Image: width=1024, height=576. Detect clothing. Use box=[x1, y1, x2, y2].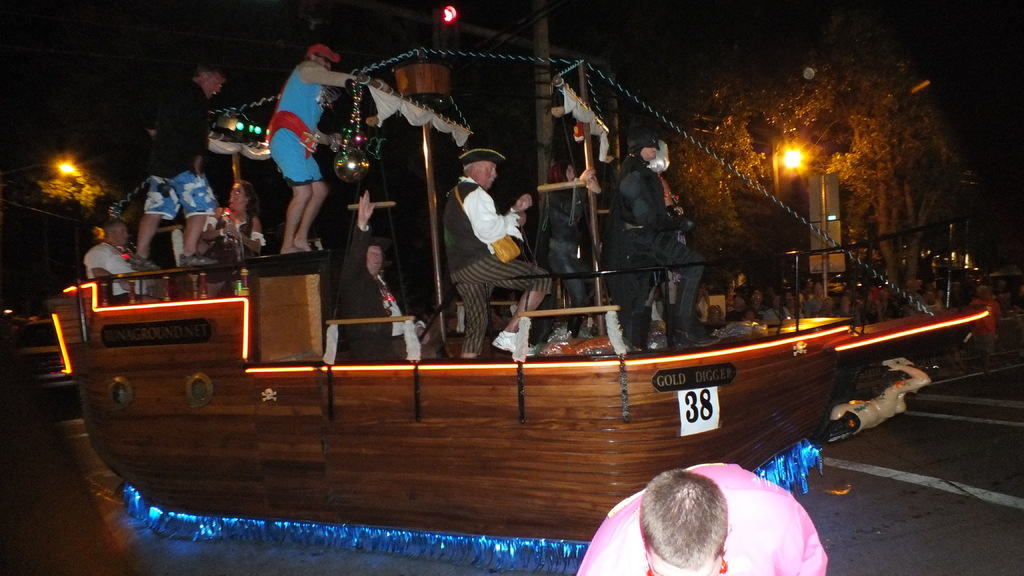
box=[607, 158, 701, 347].
